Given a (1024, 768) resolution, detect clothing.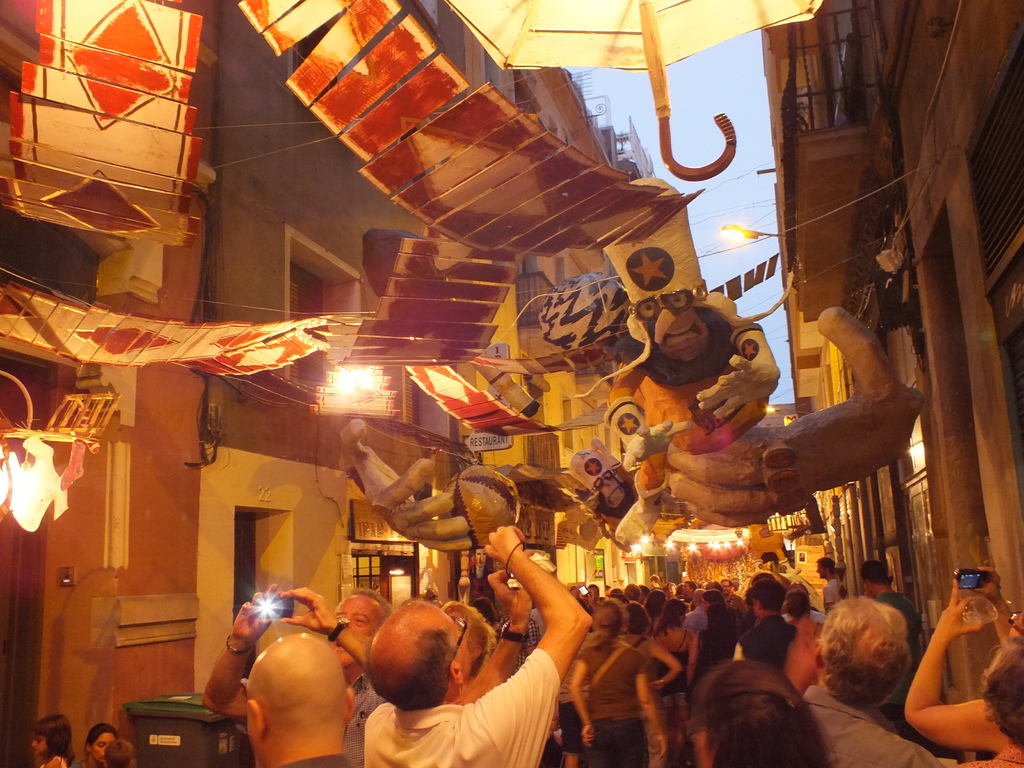
68,753,88,767.
